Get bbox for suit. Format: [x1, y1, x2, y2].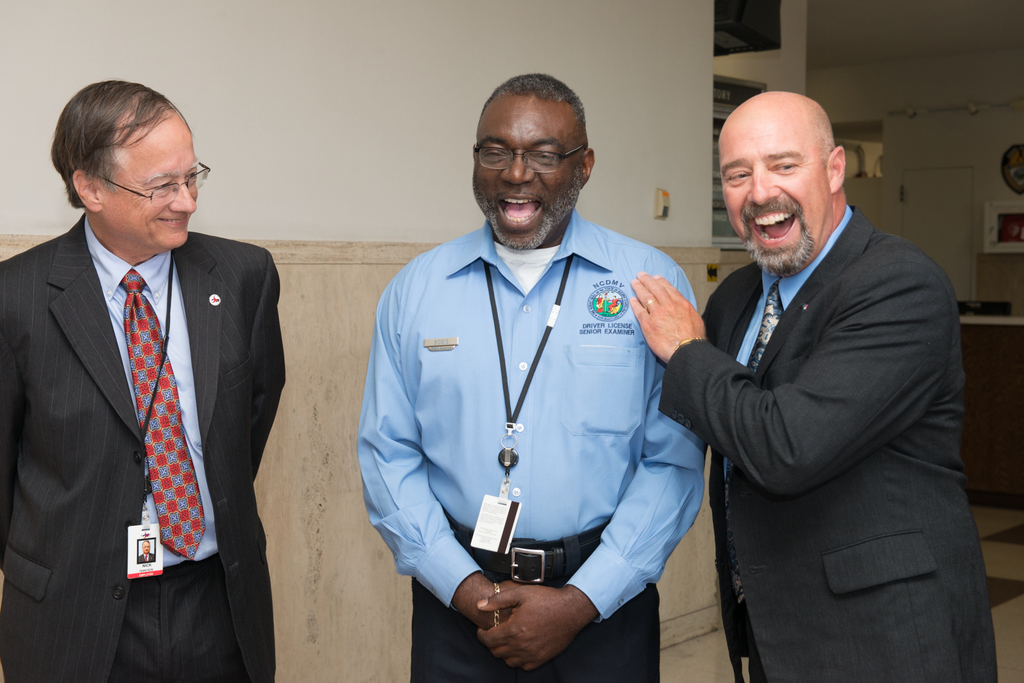
[2, 129, 285, 666].
